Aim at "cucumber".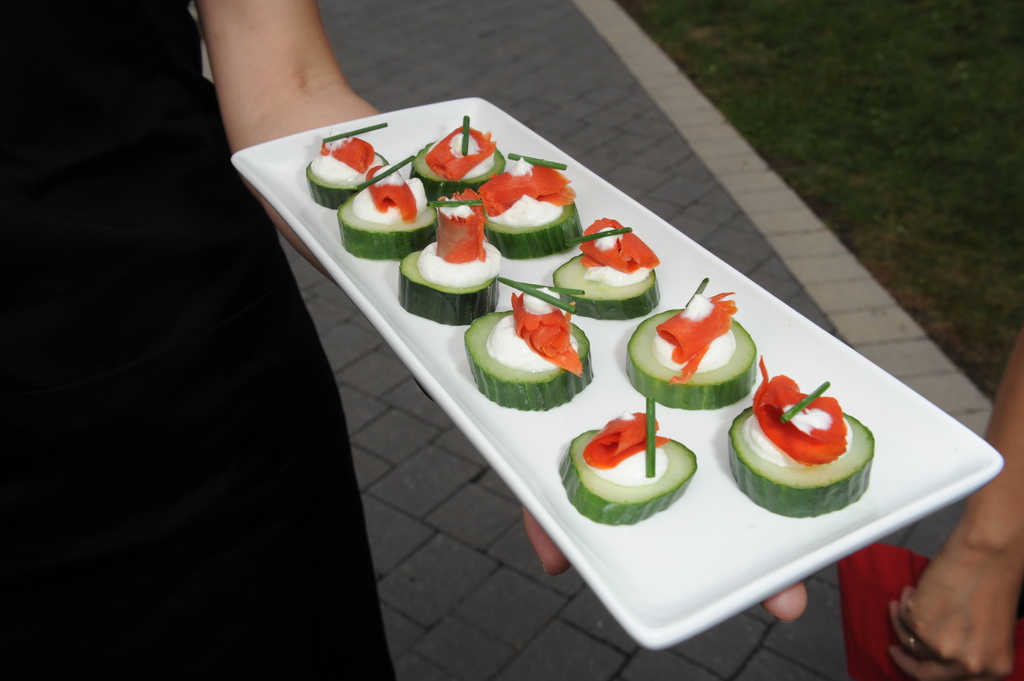
Aimed at 726:417:873:517.
